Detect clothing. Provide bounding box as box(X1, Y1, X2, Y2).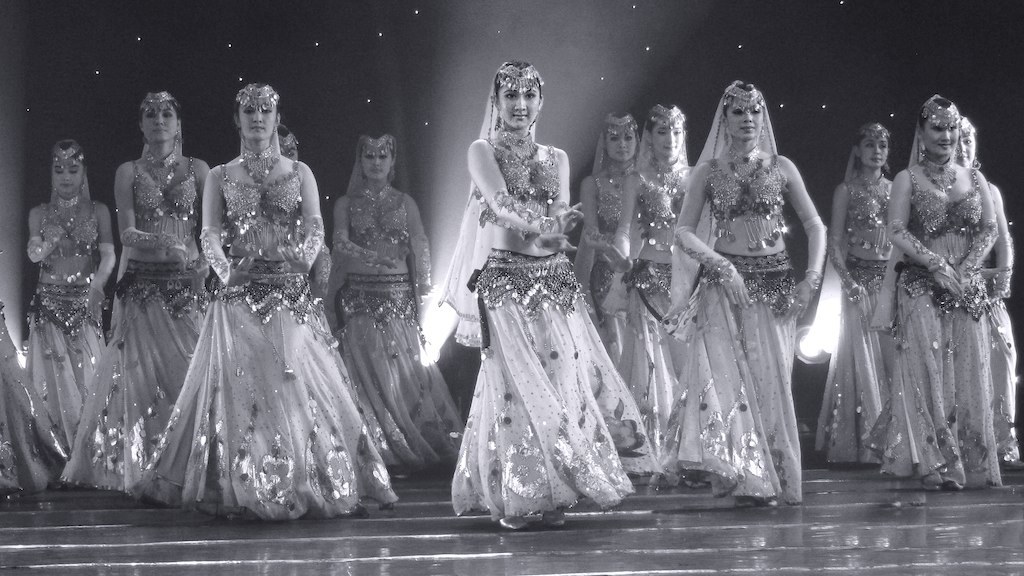
box(115, 147, 410, 540).
